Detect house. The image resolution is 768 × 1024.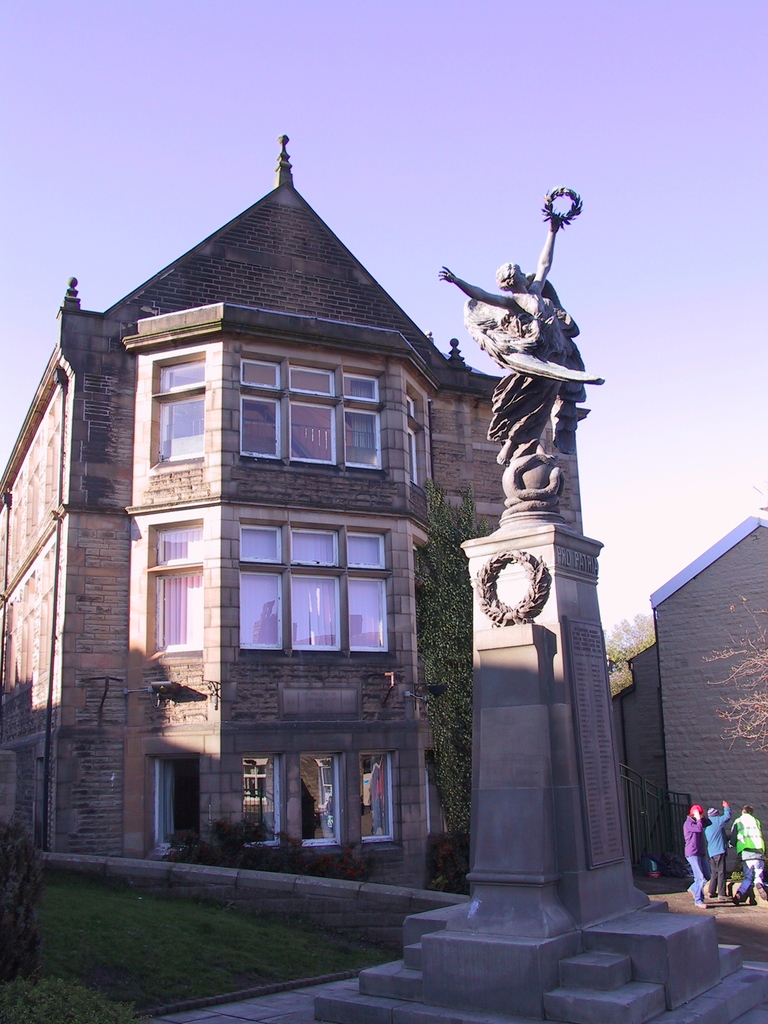
<box>40,145,614,915</box>.
